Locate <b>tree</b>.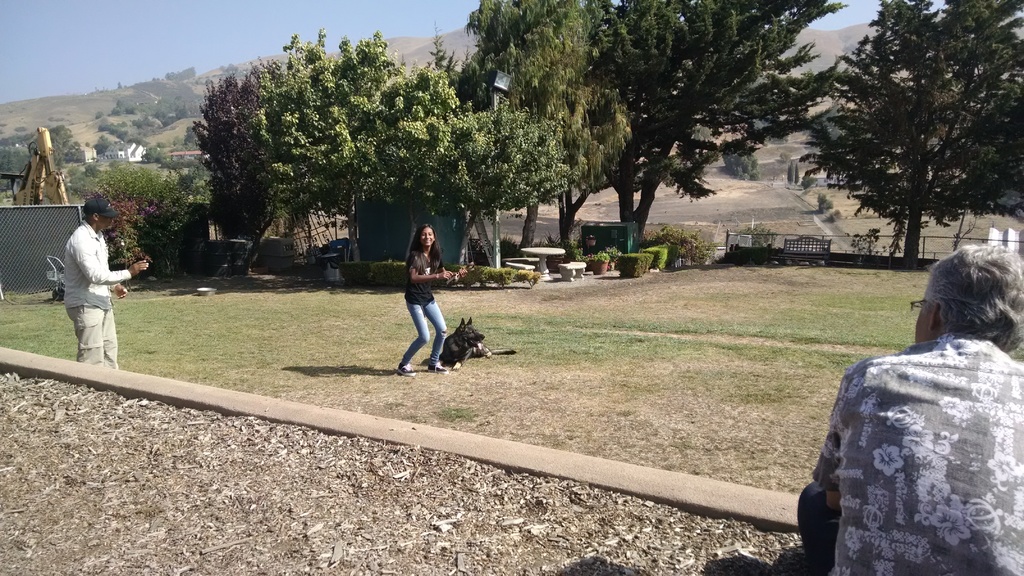
Bounding box: rect(250, 24, 492, 263).
